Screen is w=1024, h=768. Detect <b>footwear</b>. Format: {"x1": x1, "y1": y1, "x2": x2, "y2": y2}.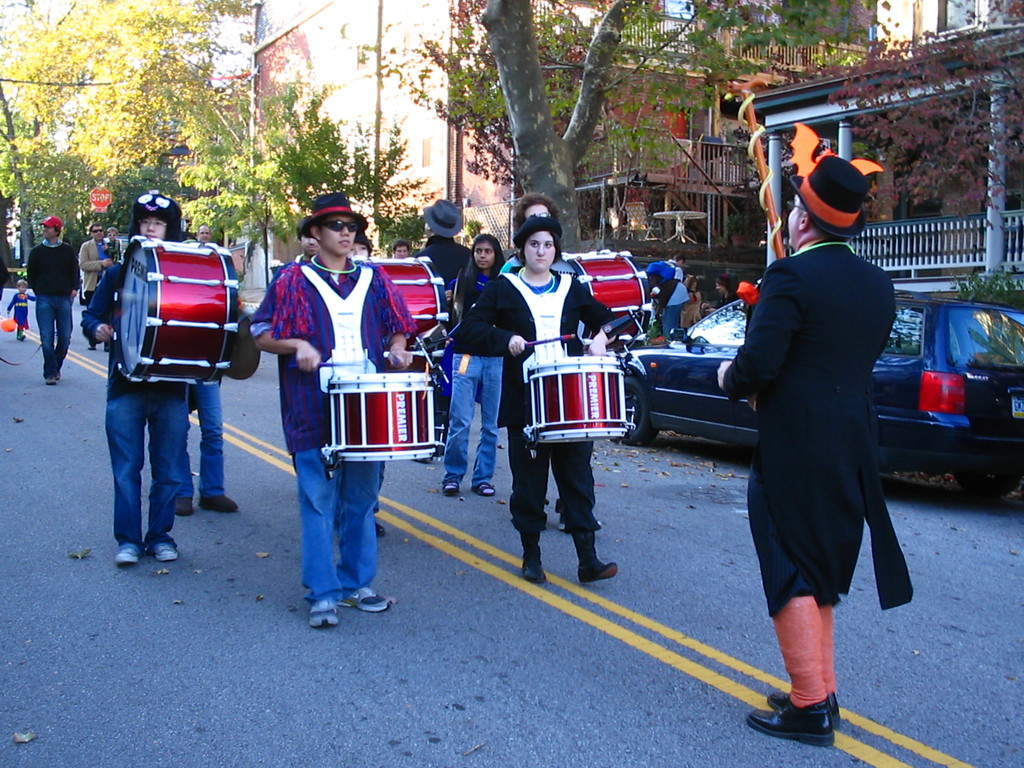
{"x1": 520, "y1": 532, "x2": 547, "y2": 582}.
